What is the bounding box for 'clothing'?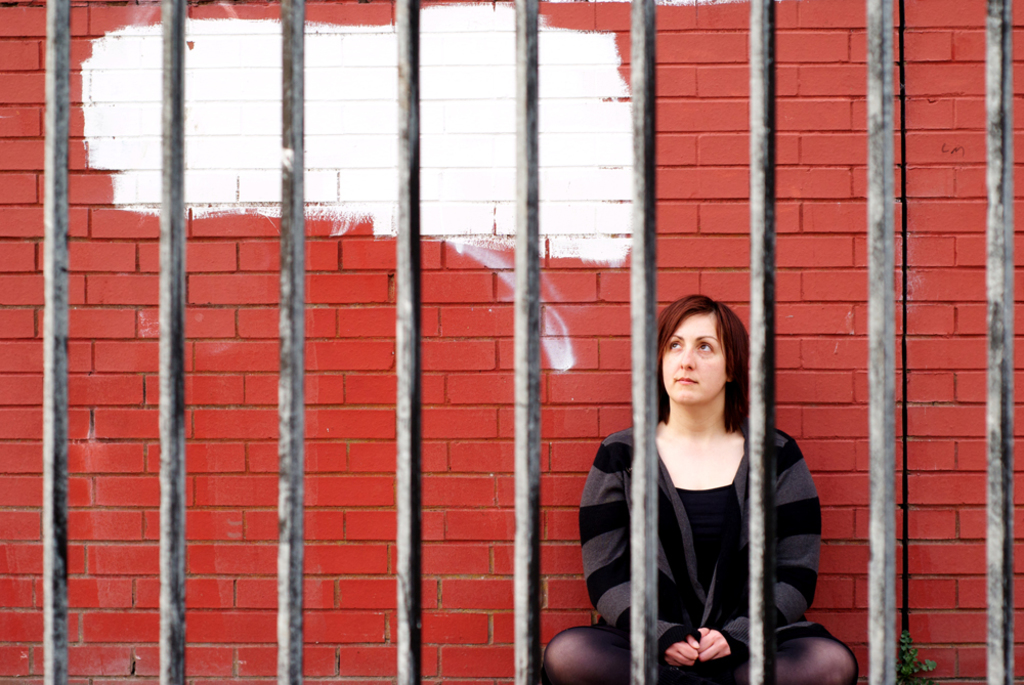
586,385,838,676.
